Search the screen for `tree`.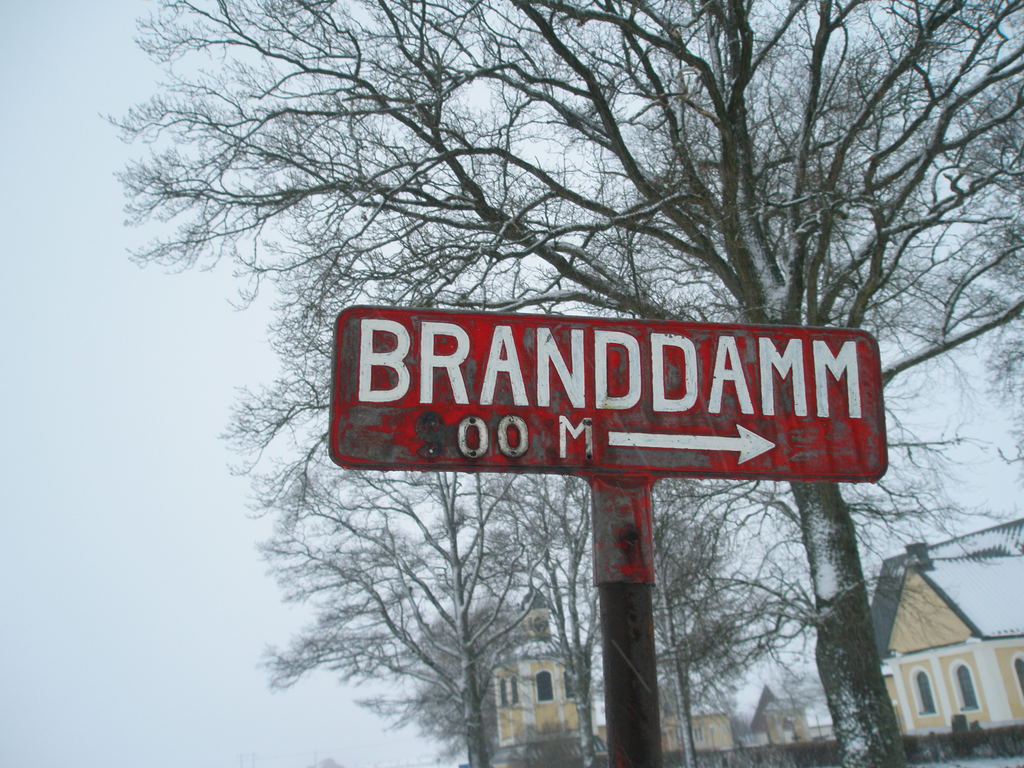
Found at box(392, 592, 499, 762).
